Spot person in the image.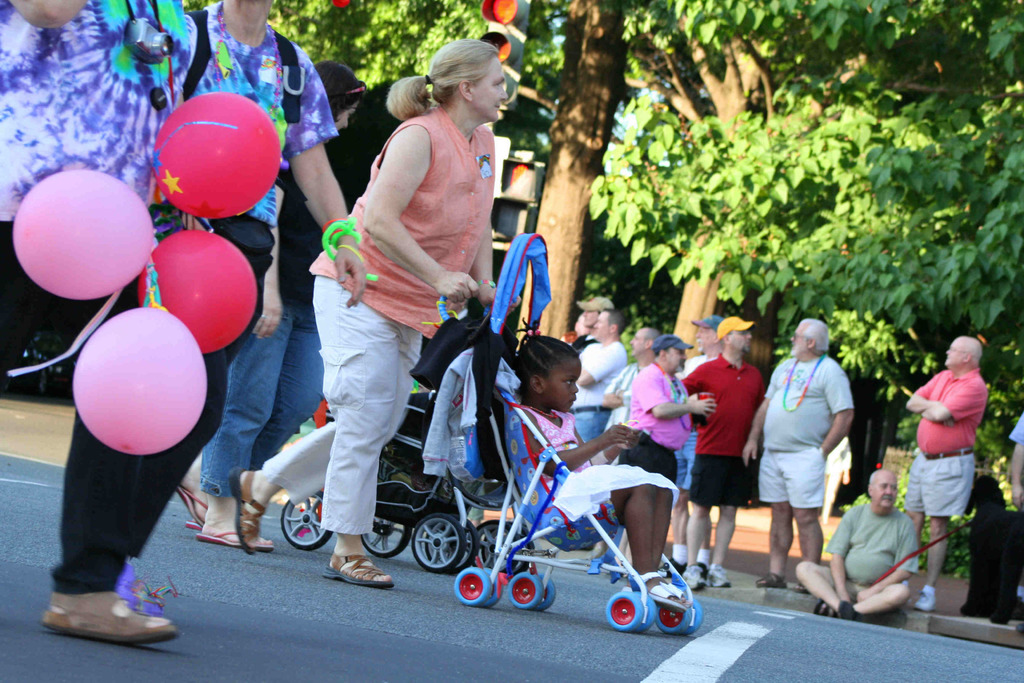
person found at x1=572, y1=295, x2=611, y2=353.
